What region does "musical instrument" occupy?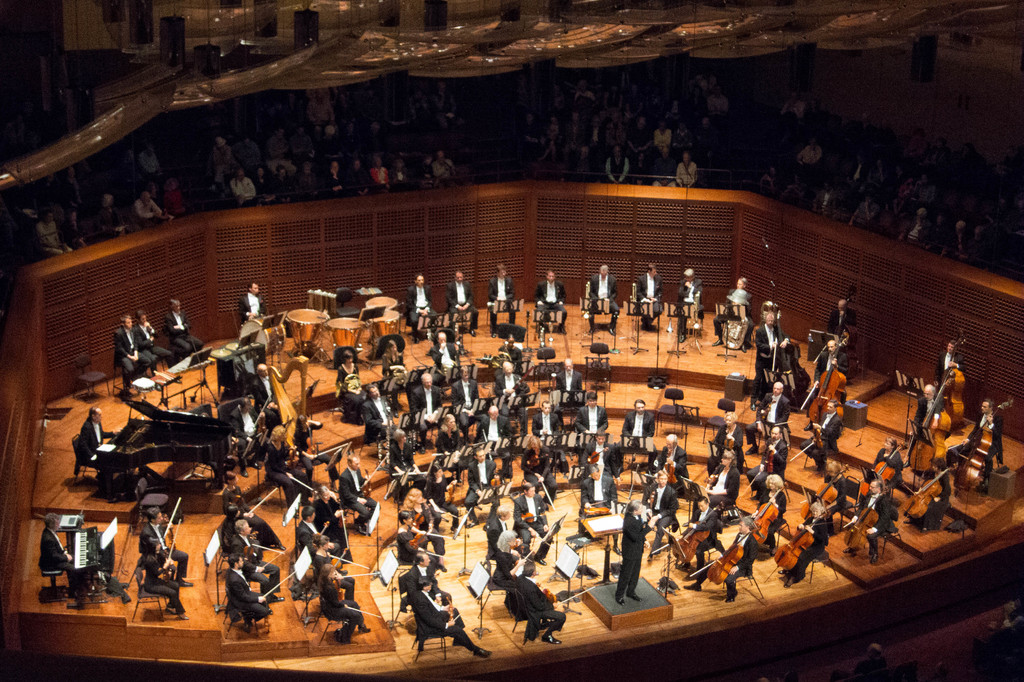
[x1=408, y1=501, x2=433, y2=530].
